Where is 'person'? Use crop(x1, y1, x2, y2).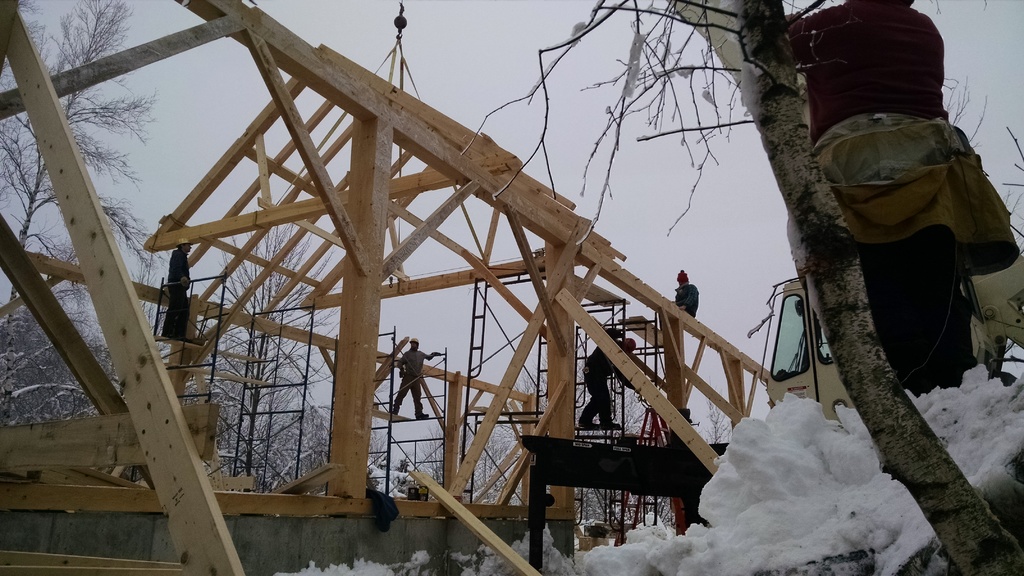
crop(785, 0, 948, 149).
